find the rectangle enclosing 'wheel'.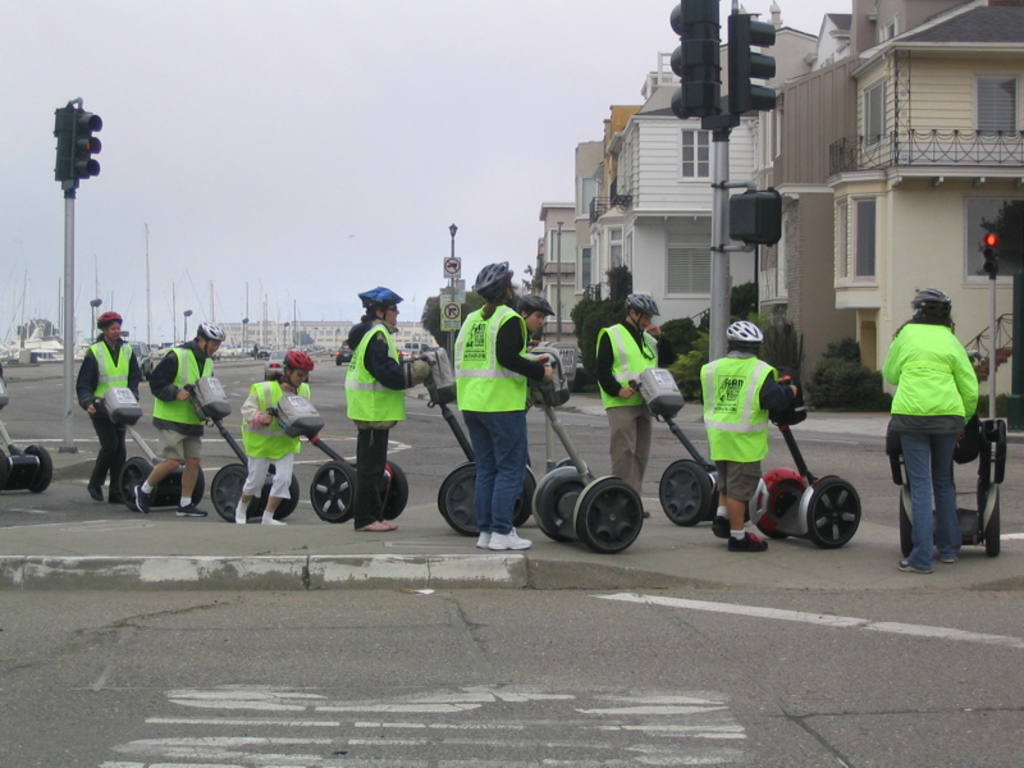
979 484 1004 556.
